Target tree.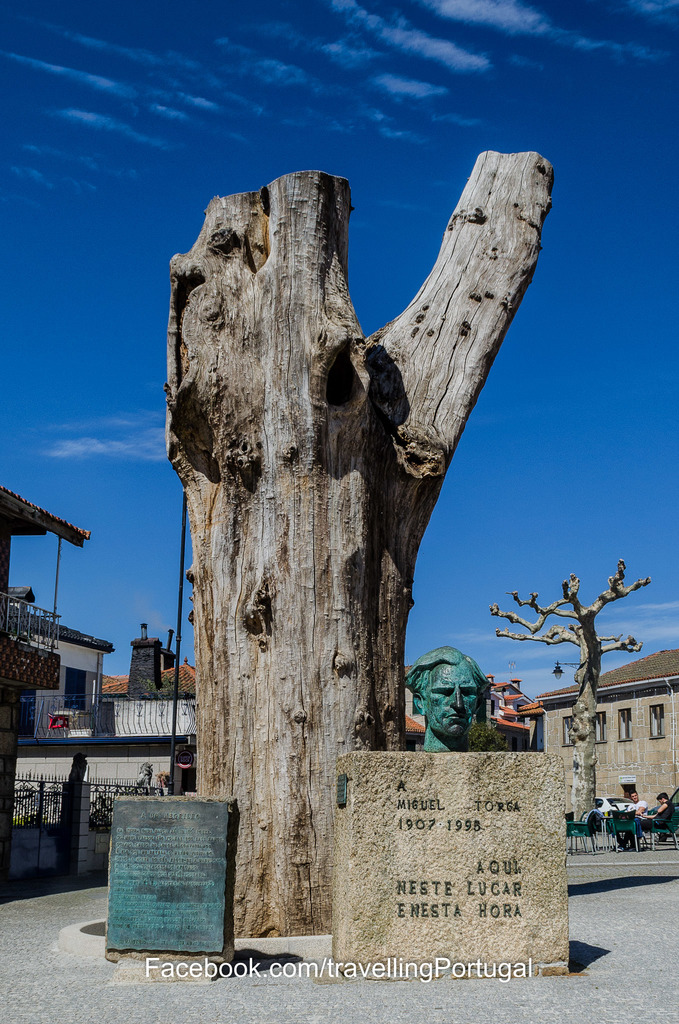
Target region: 168 149 553 934.
